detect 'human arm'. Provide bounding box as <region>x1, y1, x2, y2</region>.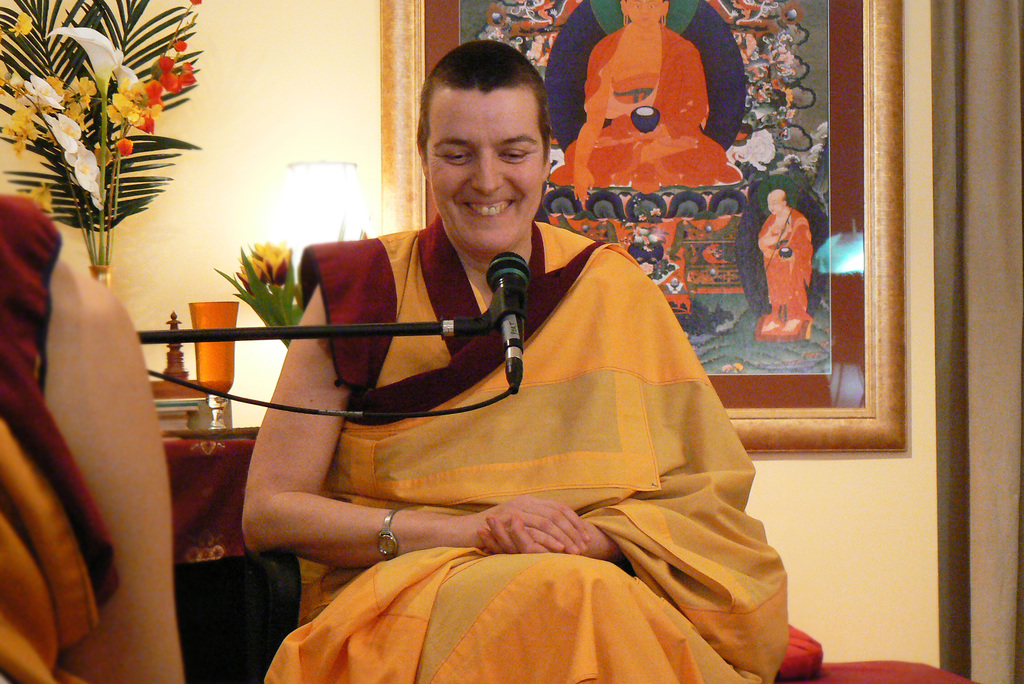
<region>28, 172, 182, 655</region>.
